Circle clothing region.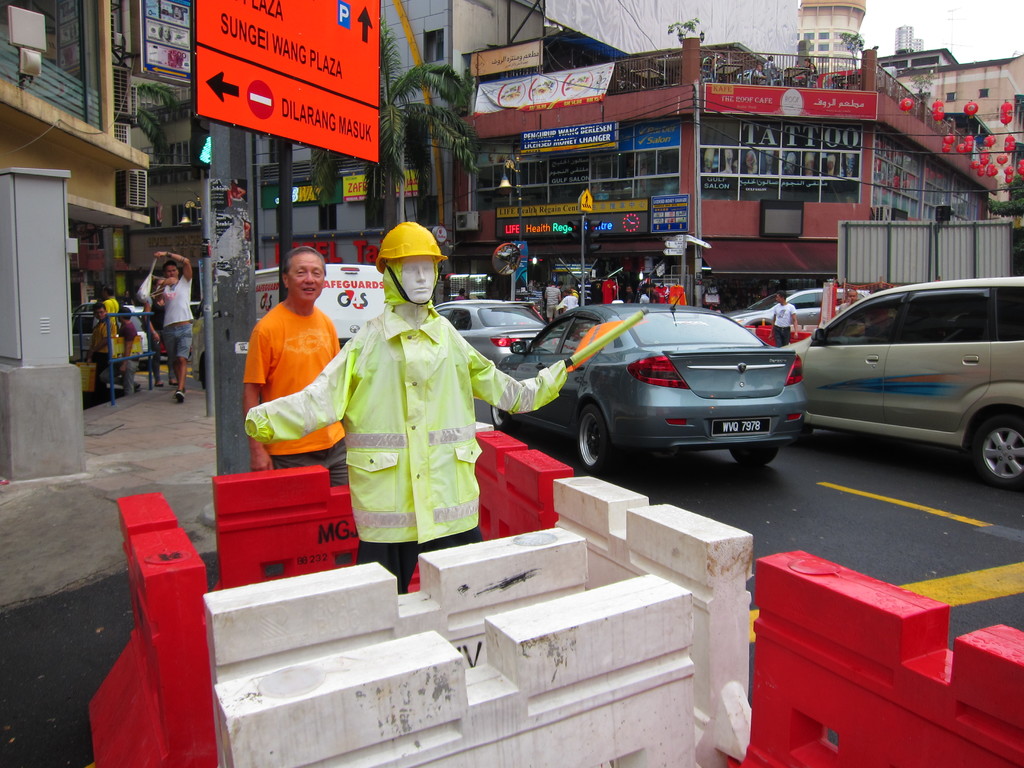
Region: box(239, 275, 343, 483).
